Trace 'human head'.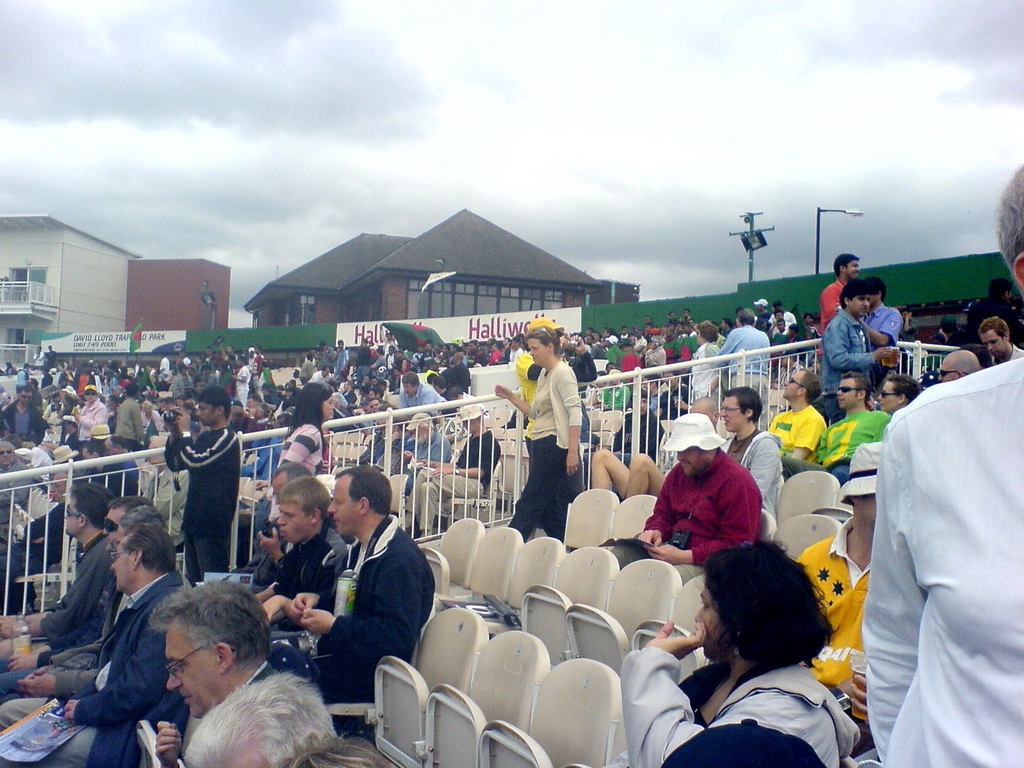
Traced to 298 379 333 420.
